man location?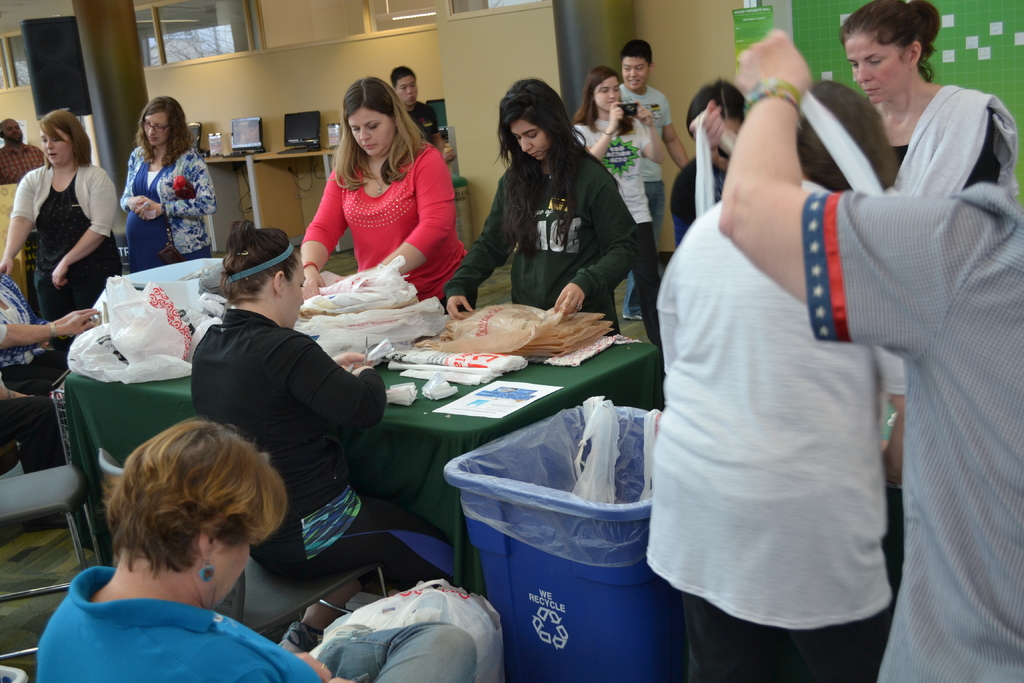
rect(397, 62, 463, 250)
